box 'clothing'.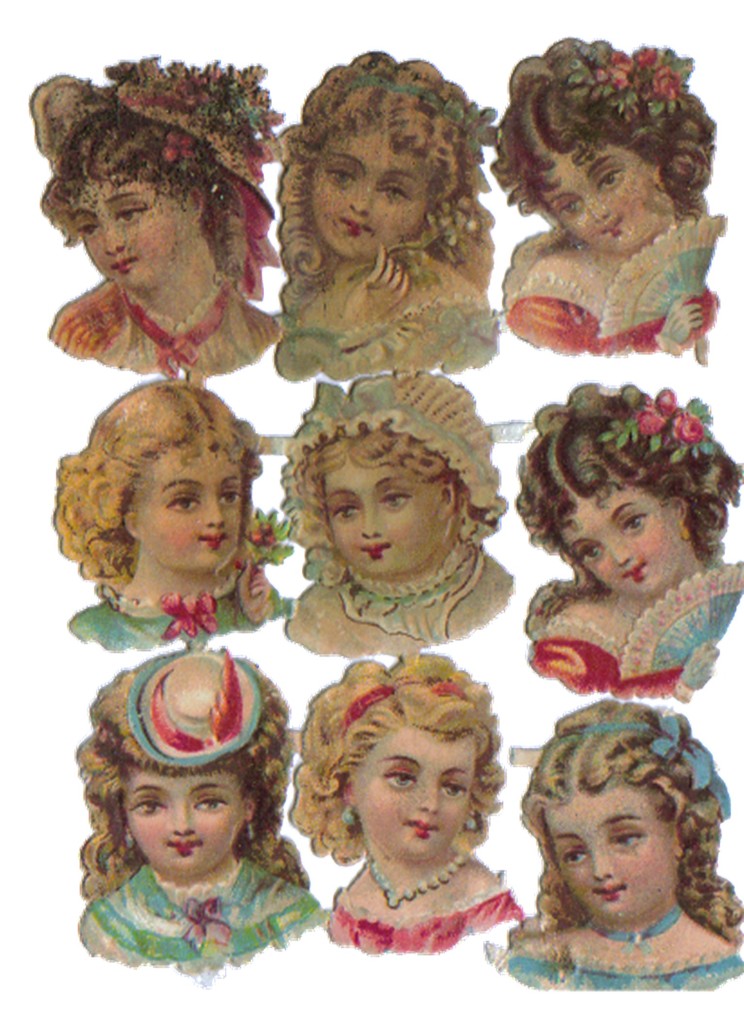
box=[78, 852, 323, 980].
